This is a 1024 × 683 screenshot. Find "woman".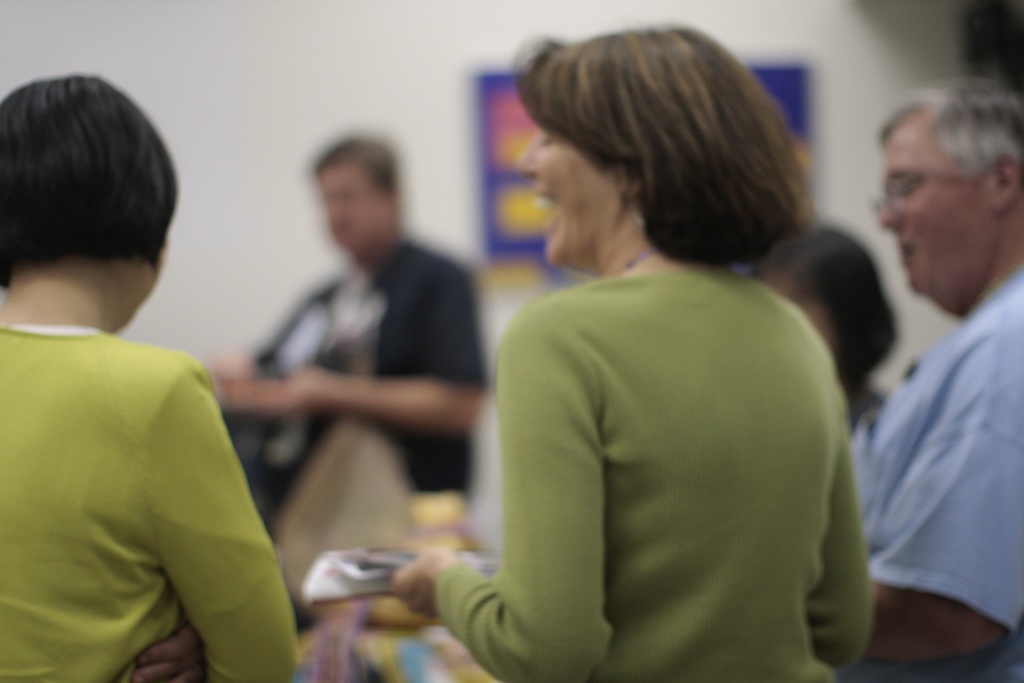
Bounding box: x1=428, y1=57, x2=881, y2=678.
